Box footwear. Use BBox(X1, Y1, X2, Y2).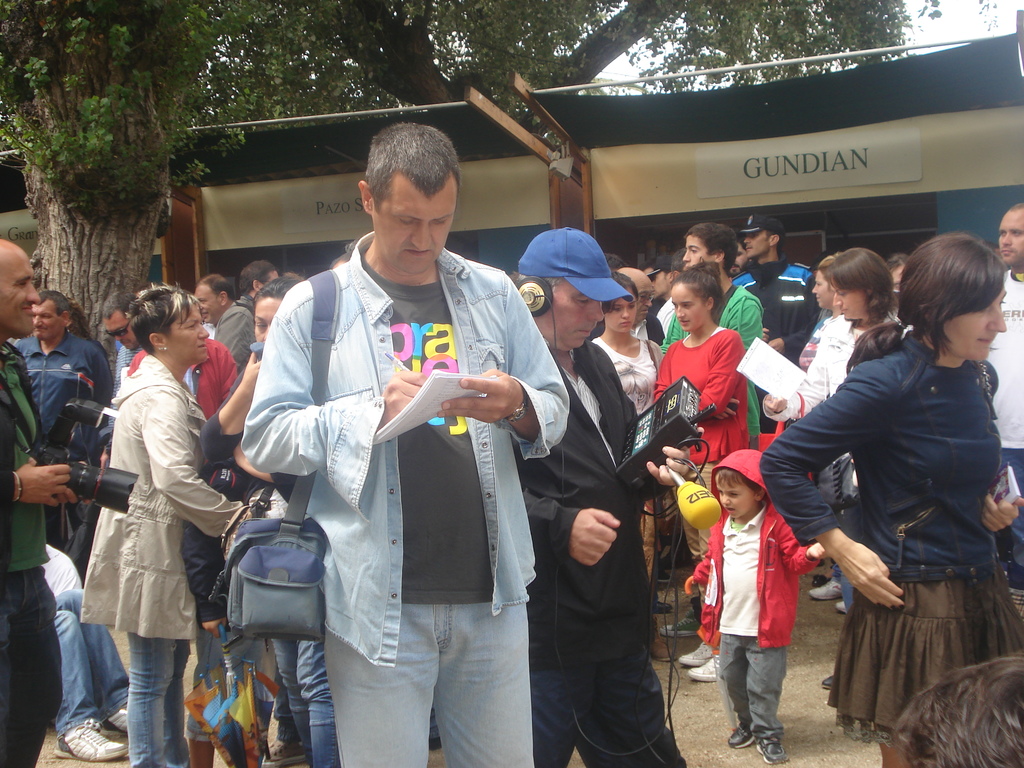
BBox(52, 719, 129, 759).
